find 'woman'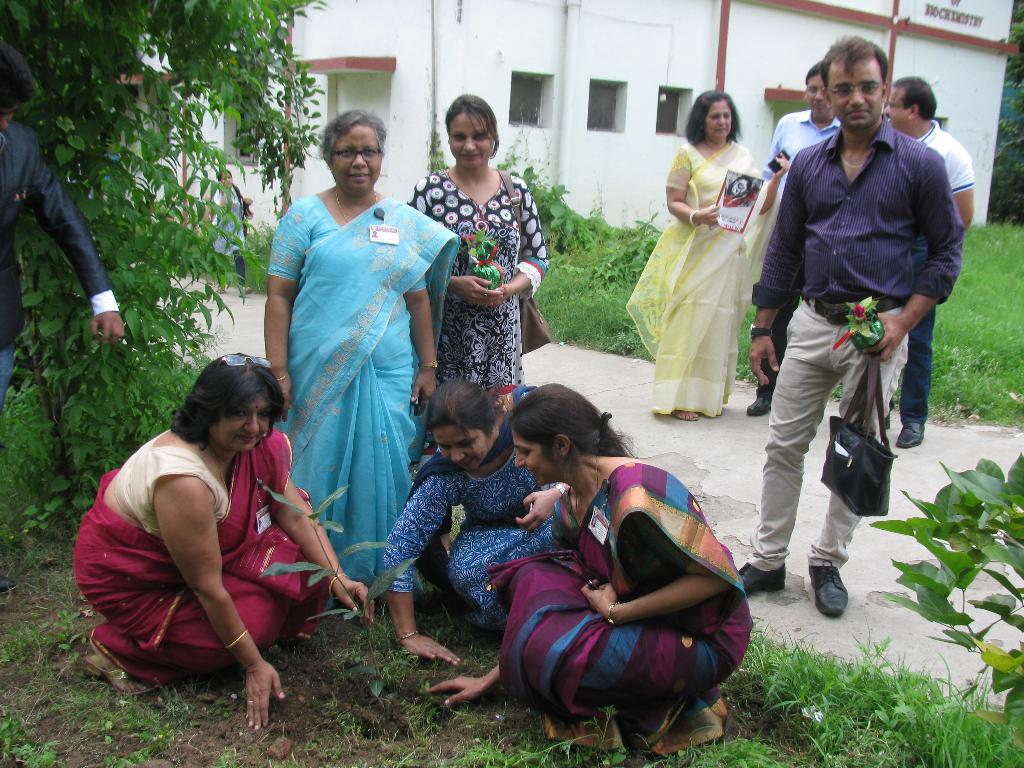
(205, 168, 252, 304)
